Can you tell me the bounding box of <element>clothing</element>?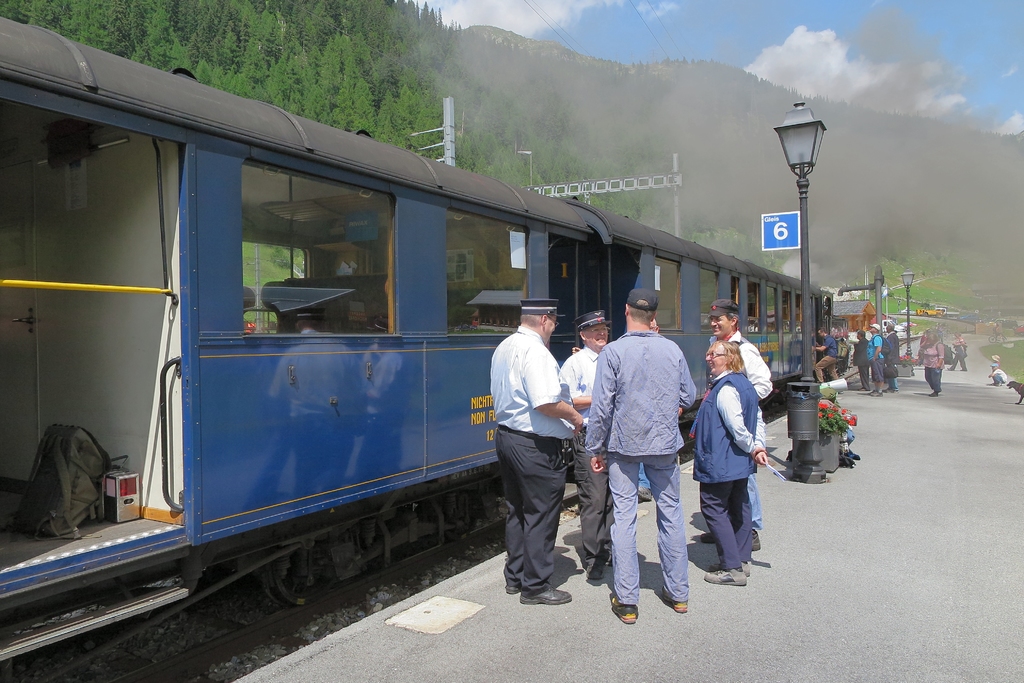
left=478, top=319, right=559, bottom=591.
